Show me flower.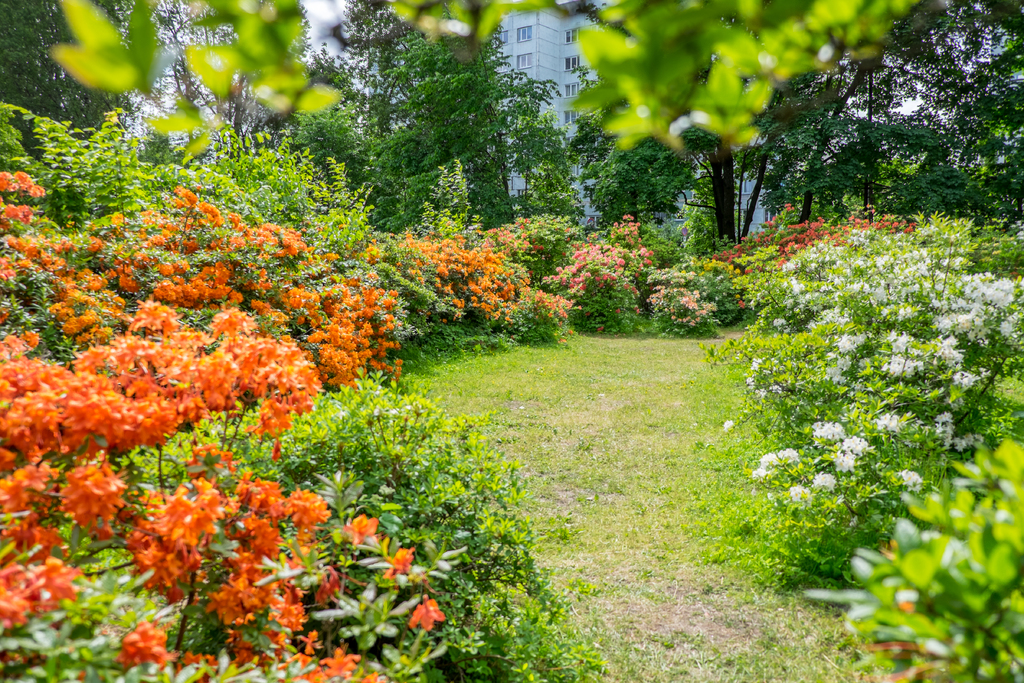
flower is here: {"x1": 172, "y1": 442, "x2": 230, "y2": 477}.
